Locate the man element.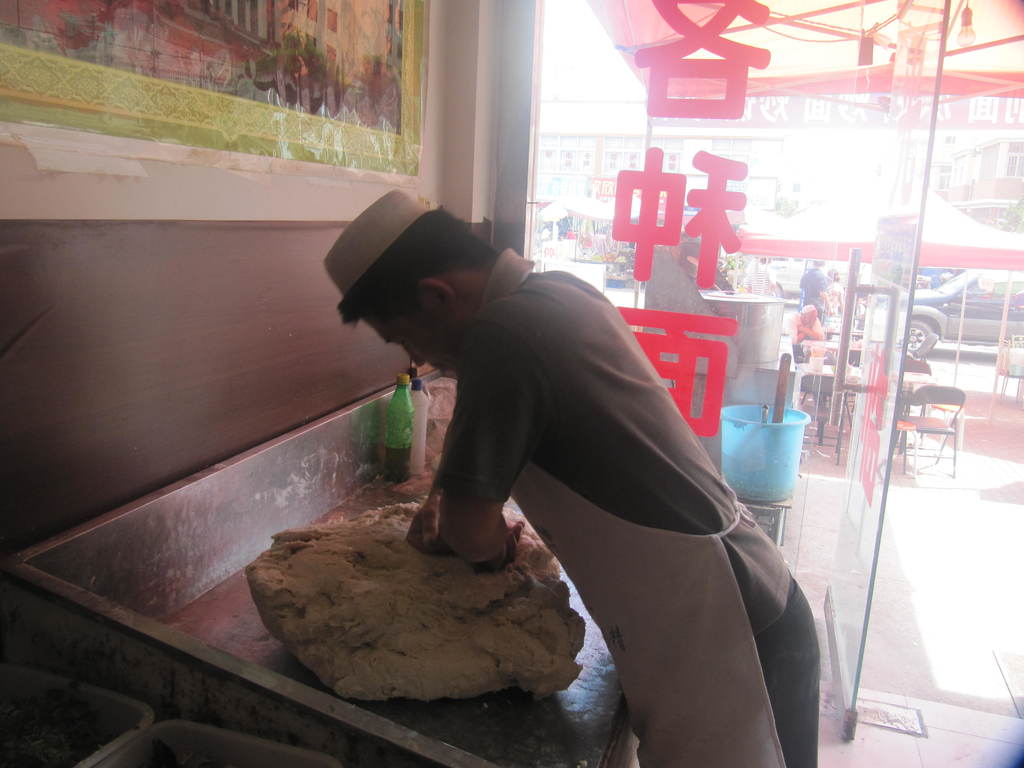
Element bbox: [left=328, top=189, right=829, bottom=767].
